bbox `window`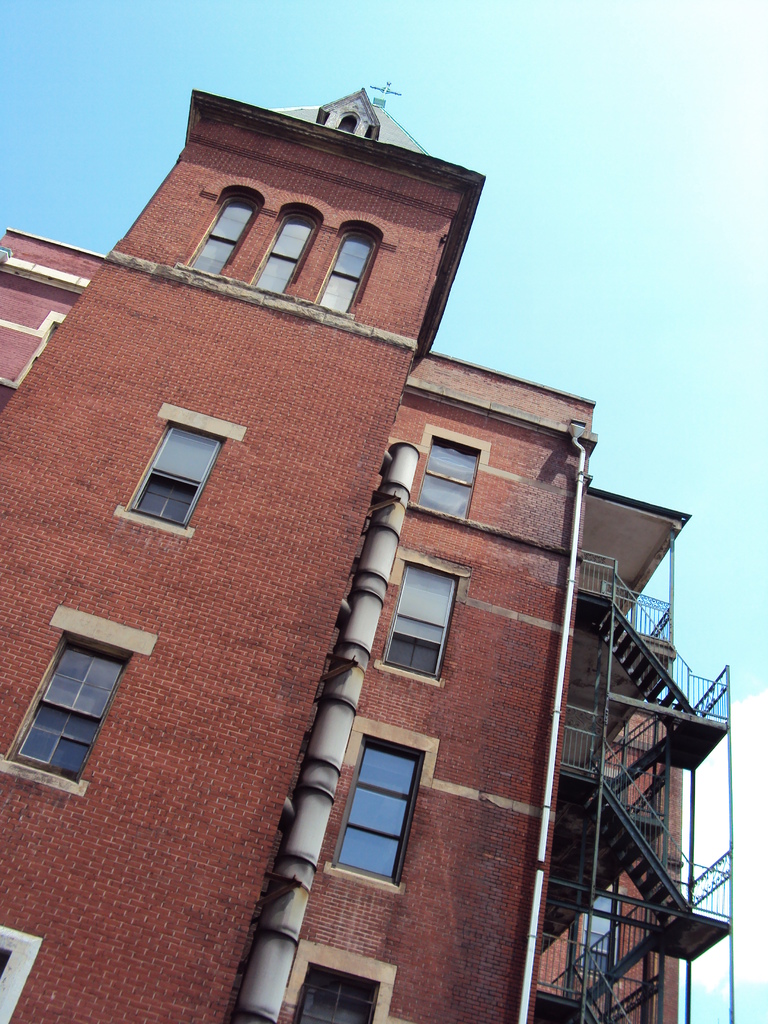
(291,972,378,1023)
